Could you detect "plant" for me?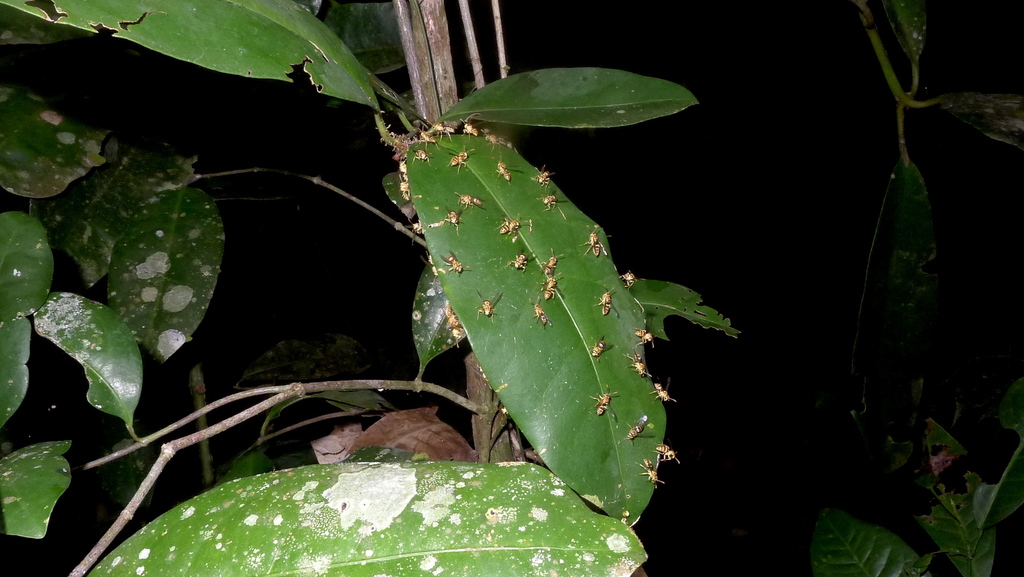
Detection result: l=0, t=0, r=1023, b=576.
